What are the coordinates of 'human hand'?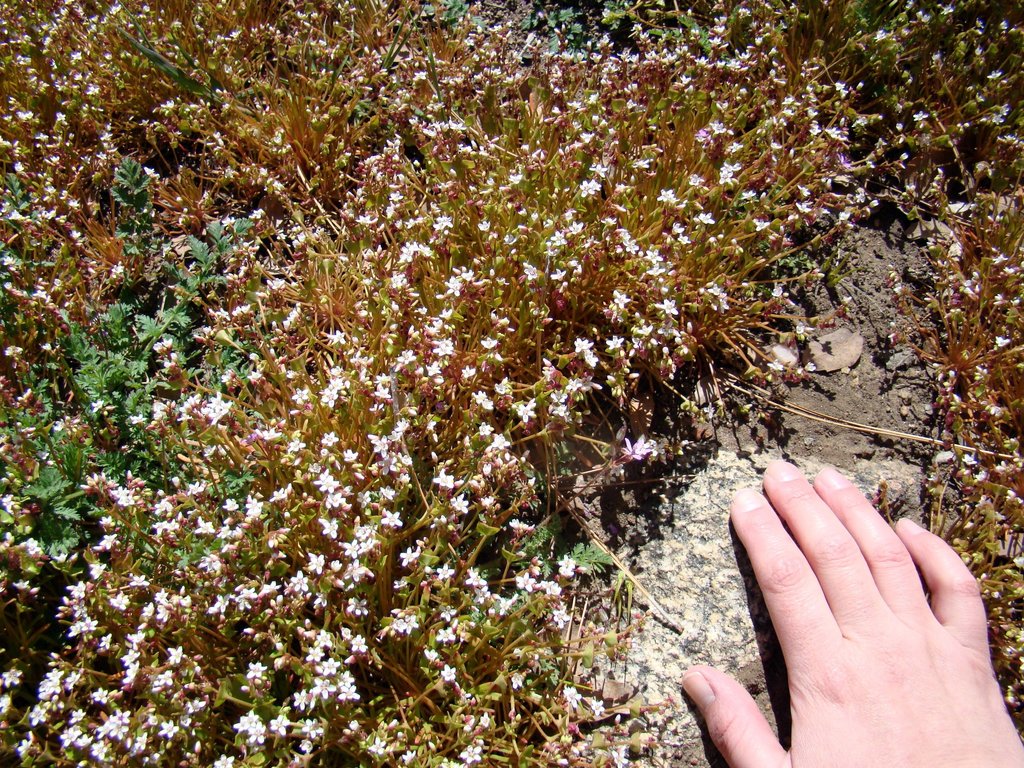
<box>704,452,994,767</box>.
